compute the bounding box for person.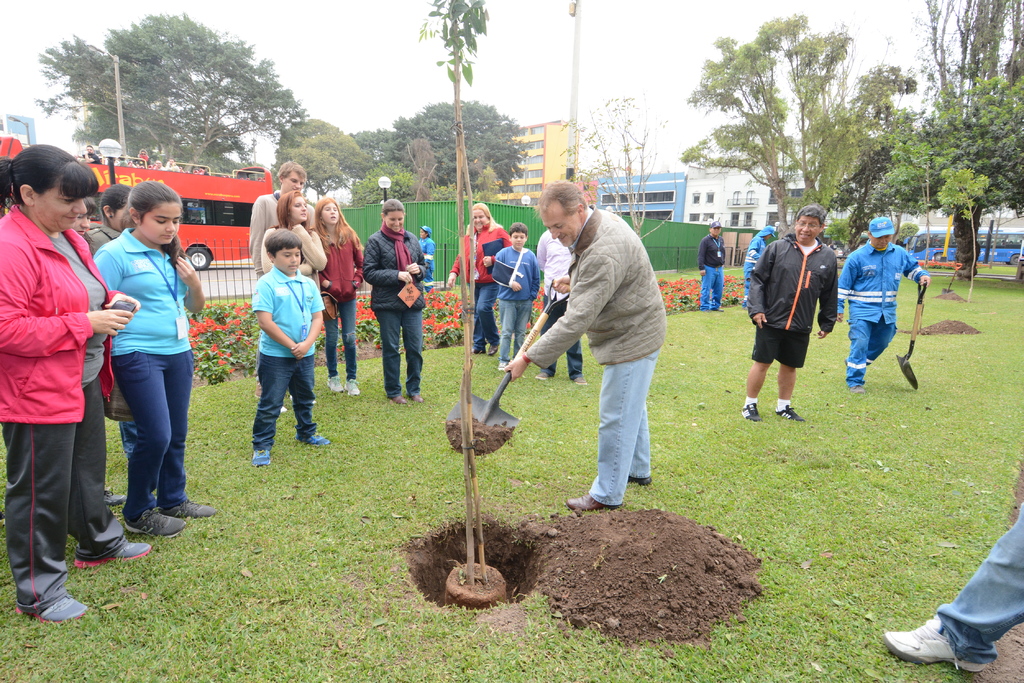
bbox(835, 211, 932, 395).
